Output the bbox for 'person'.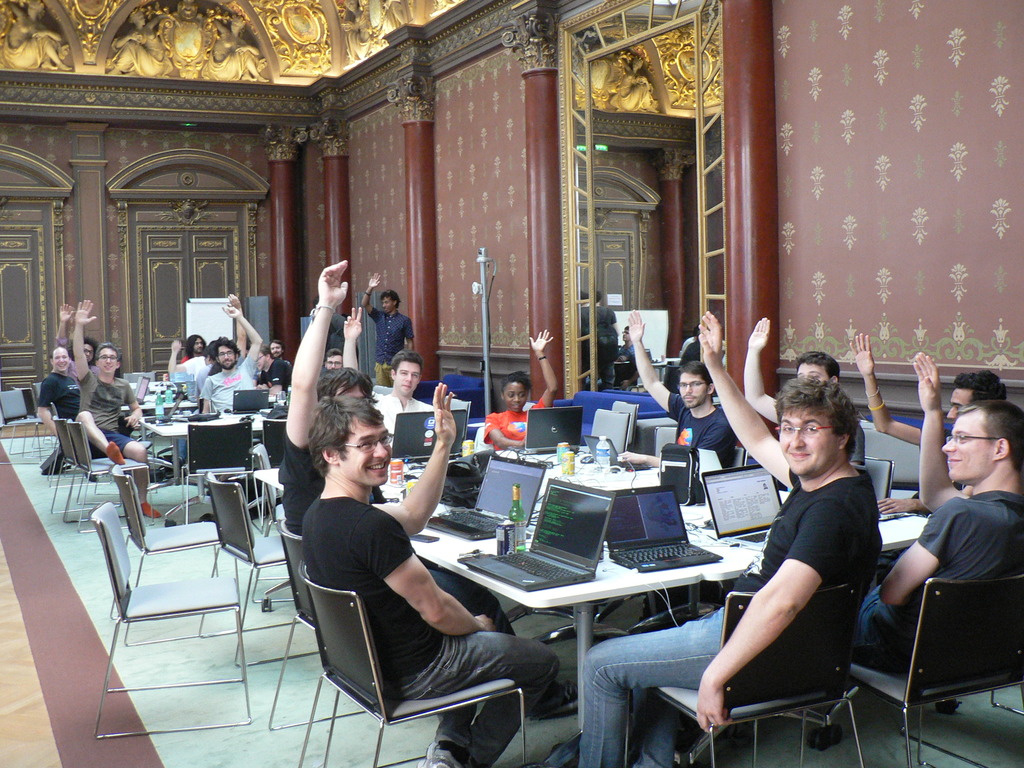
bbox=[70, 297, 162, 518].
